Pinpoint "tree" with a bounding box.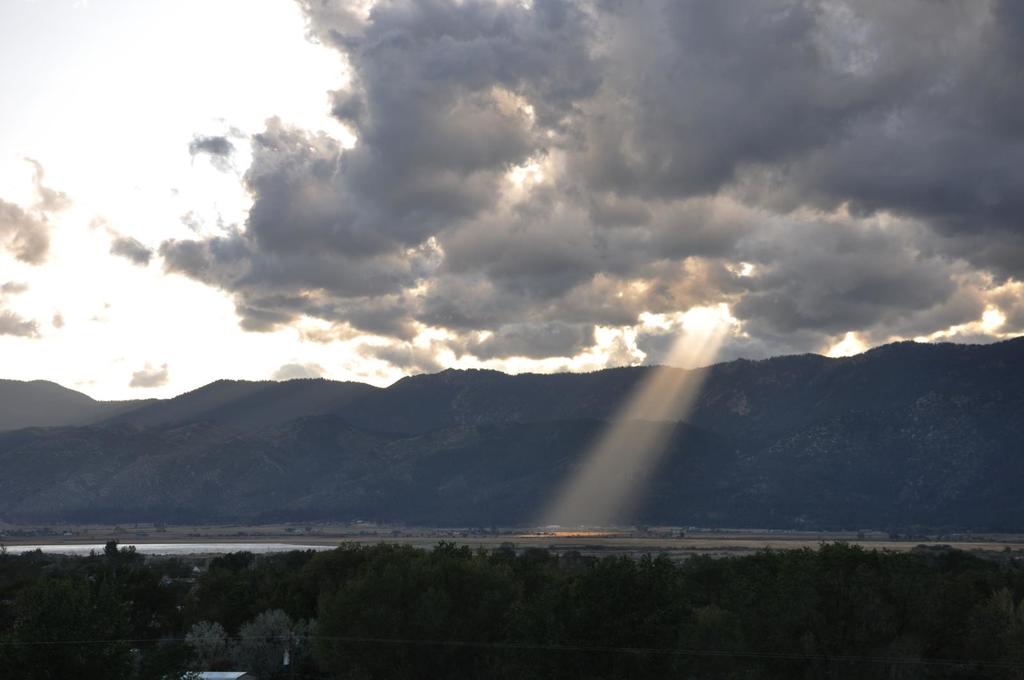
[x1=627, y1=609, x2=684, y2=673].
